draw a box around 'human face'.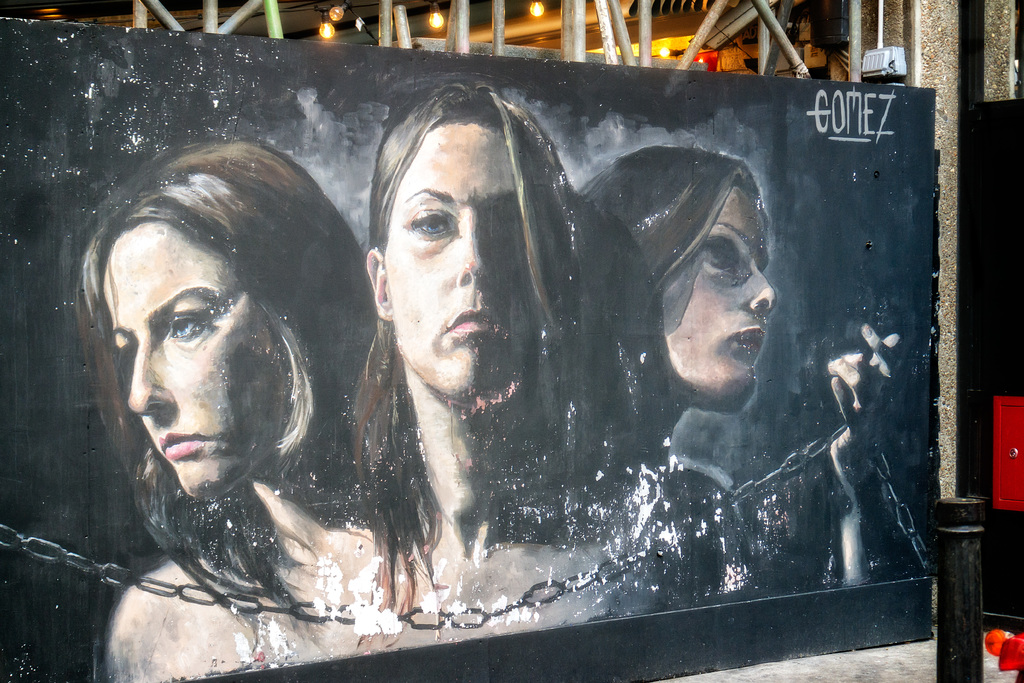
select_region(656, 188, 776, 412).
